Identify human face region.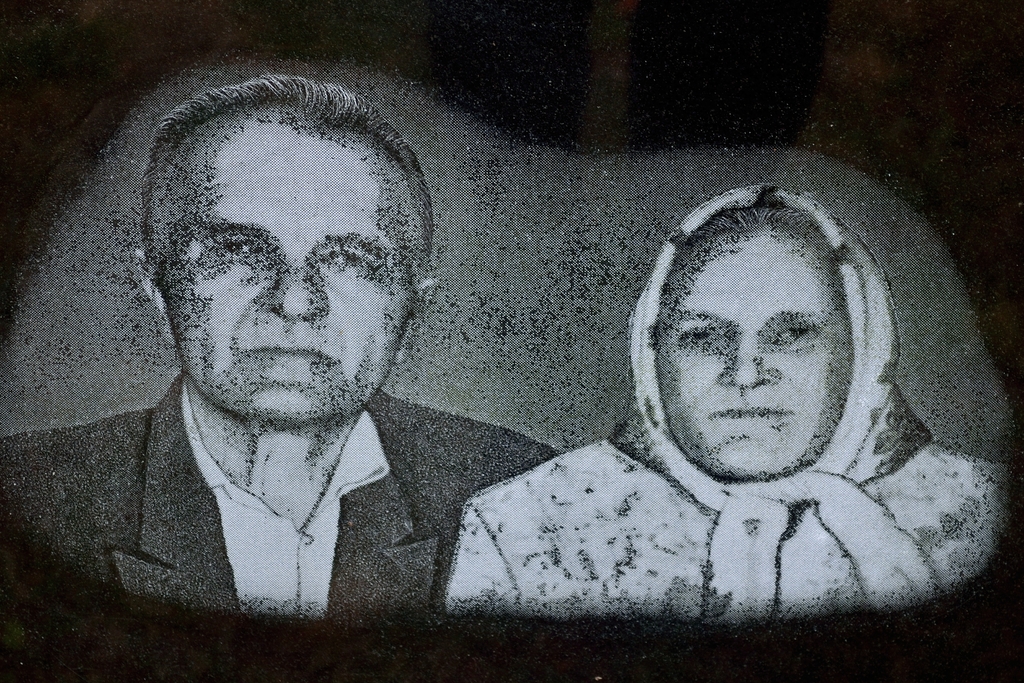
Region: box=[659, 231, 829, 480].
